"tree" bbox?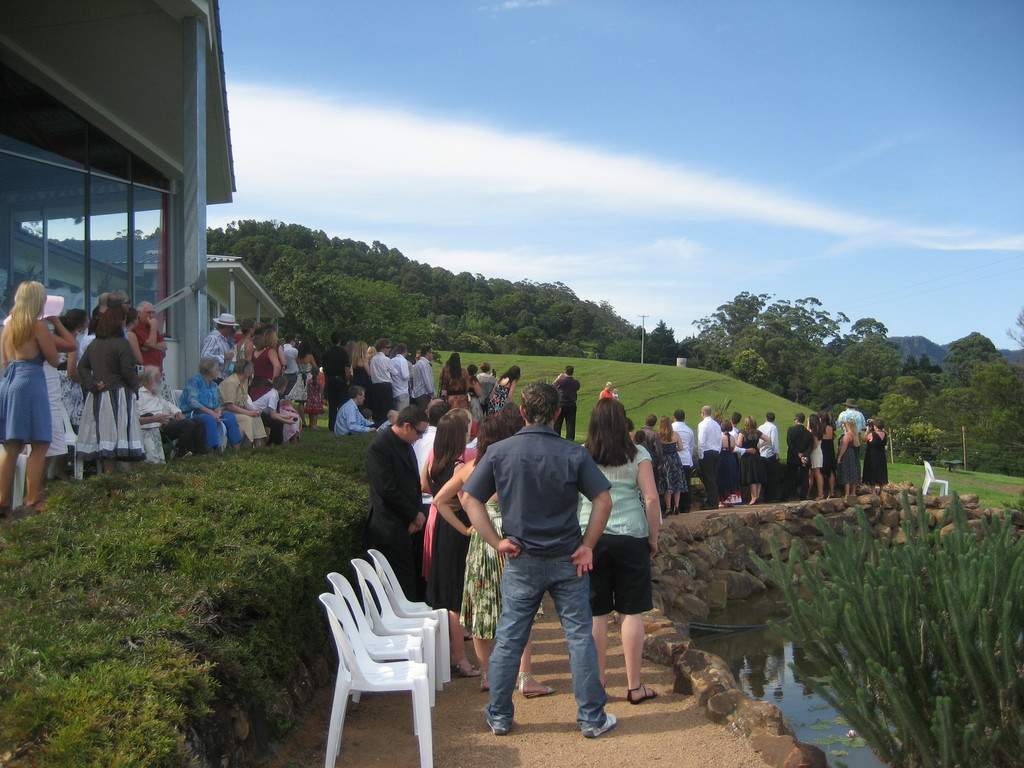
rect(512, 316, 541, 333)
